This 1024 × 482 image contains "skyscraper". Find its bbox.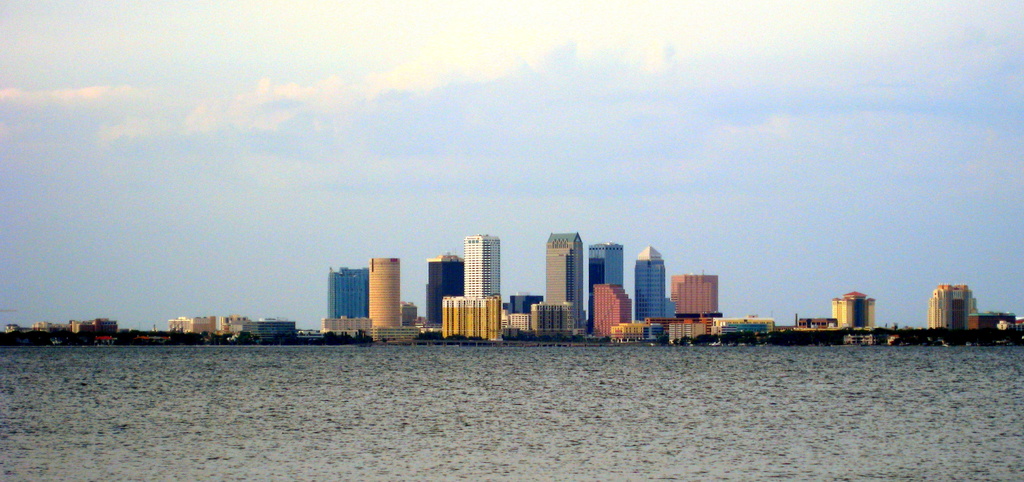
366:256:403:340.
